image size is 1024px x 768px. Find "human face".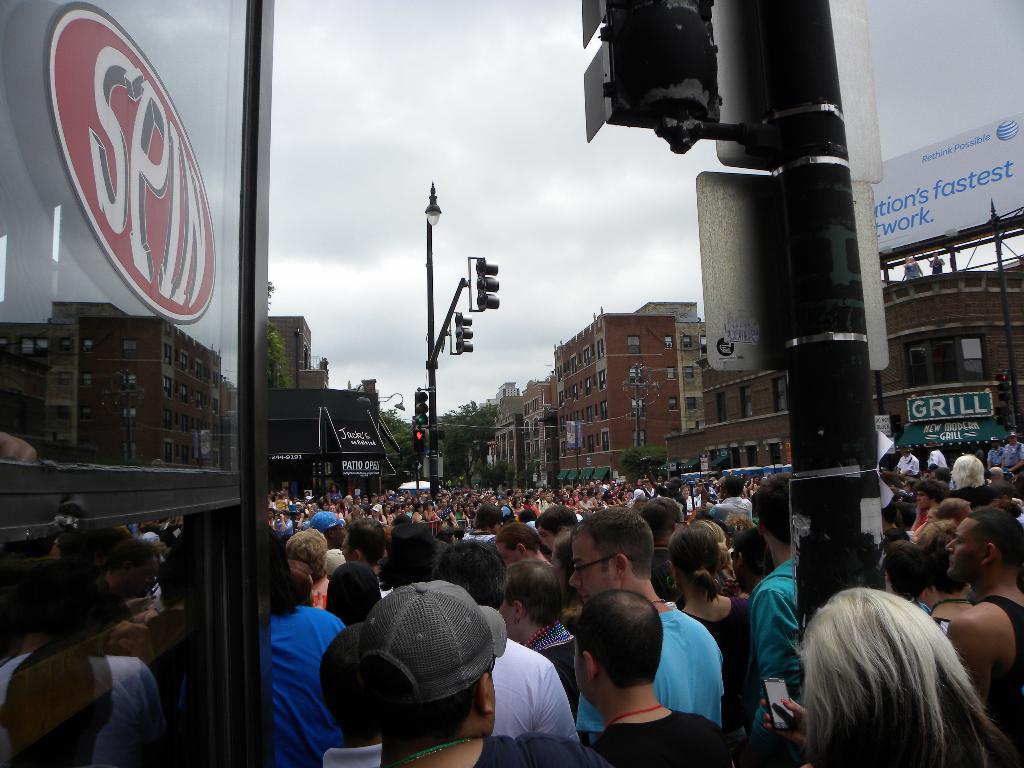
<bbox>571, 534, 613, 607</bbox>.
